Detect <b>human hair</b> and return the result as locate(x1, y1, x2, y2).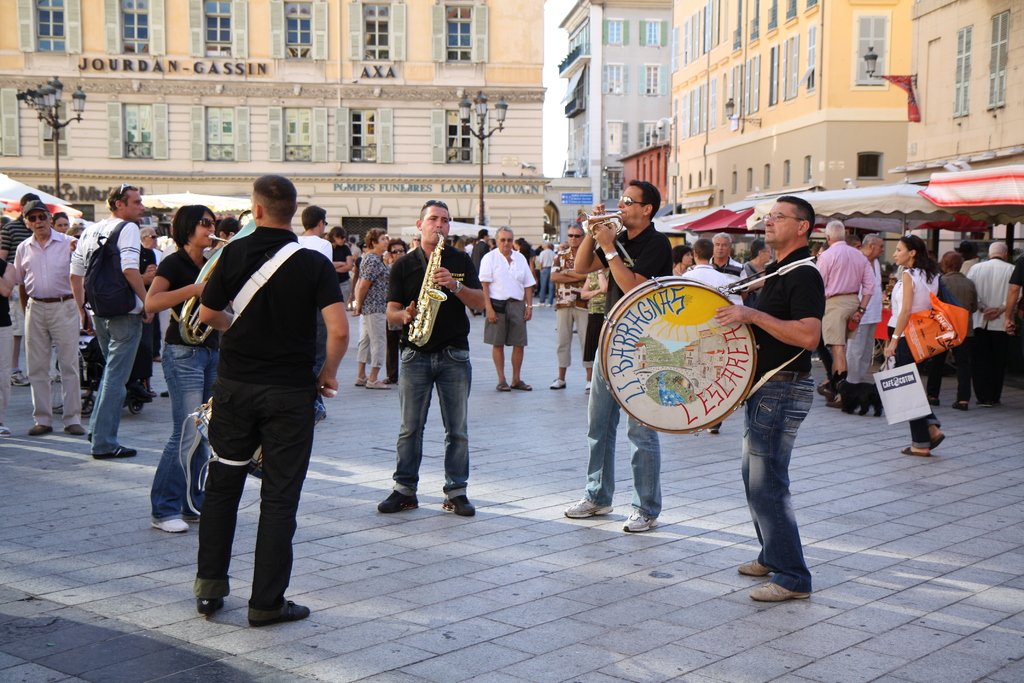
locate(388, 238, 408, 254).
